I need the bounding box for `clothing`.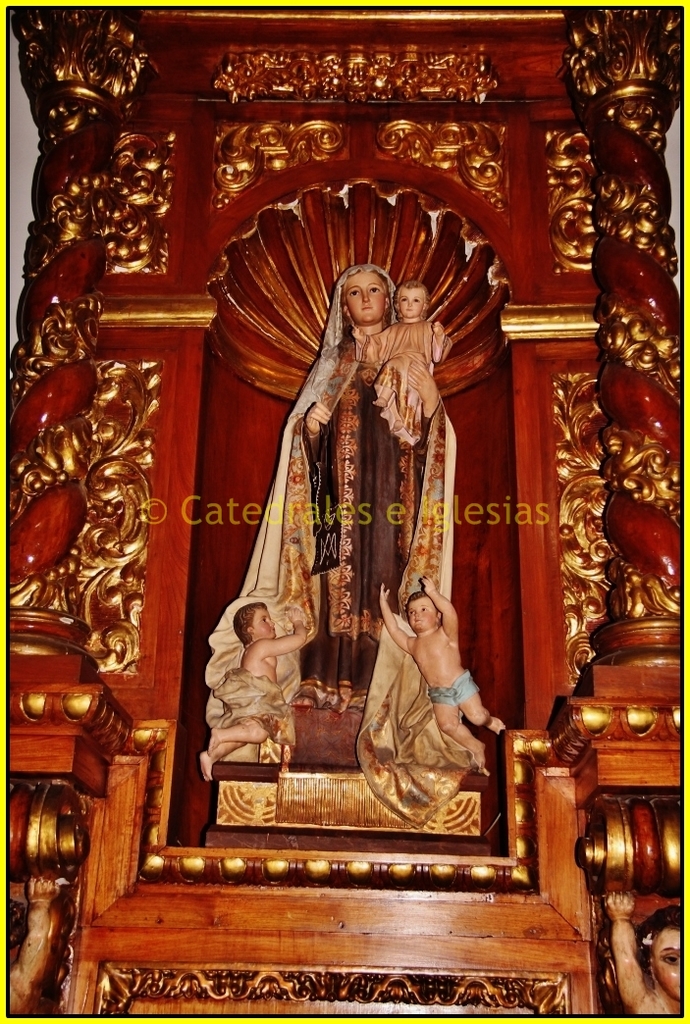
Here it is: BBox(355, 323, 451, 440).
